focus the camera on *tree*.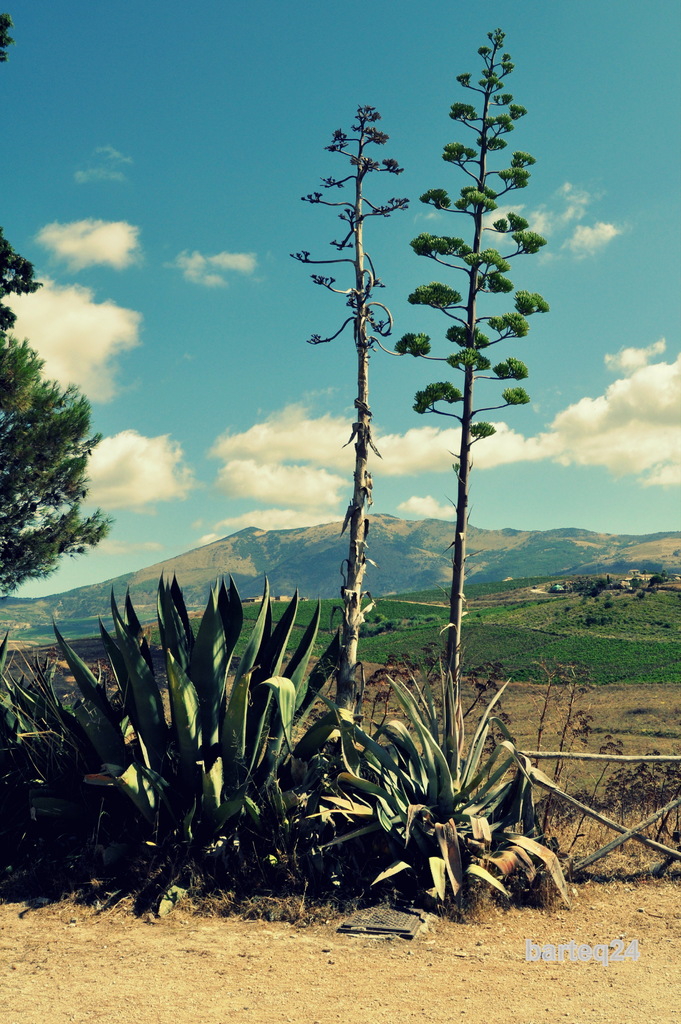
Focus region: <bbox>0, 0, 116, 922</bbox>.
